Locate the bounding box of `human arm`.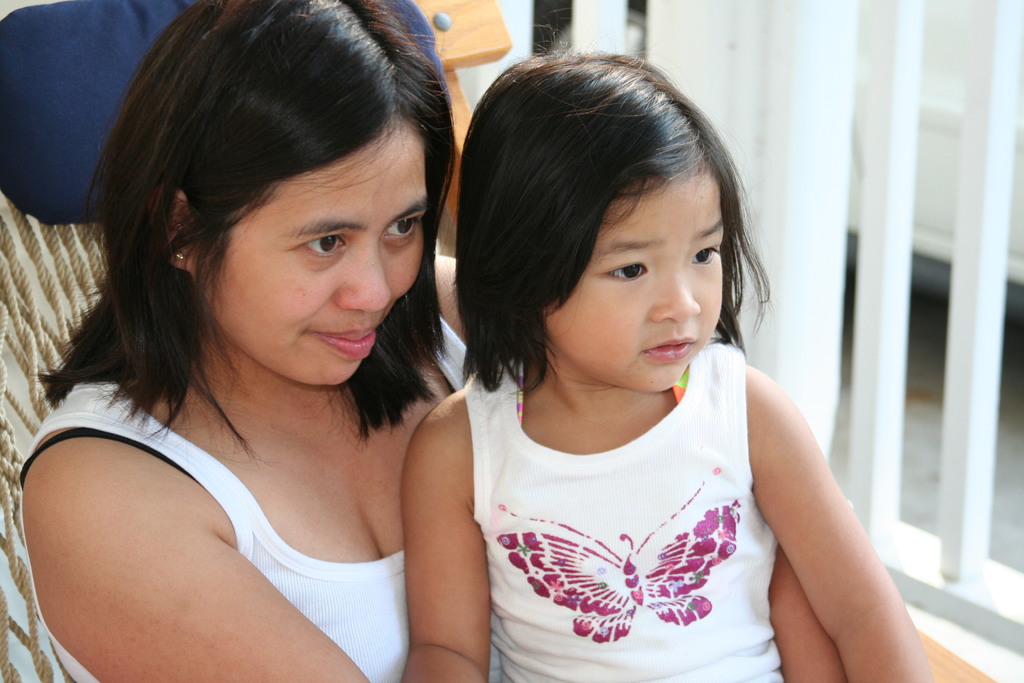
Bounding box: crop(763, 545, 851, 682).
